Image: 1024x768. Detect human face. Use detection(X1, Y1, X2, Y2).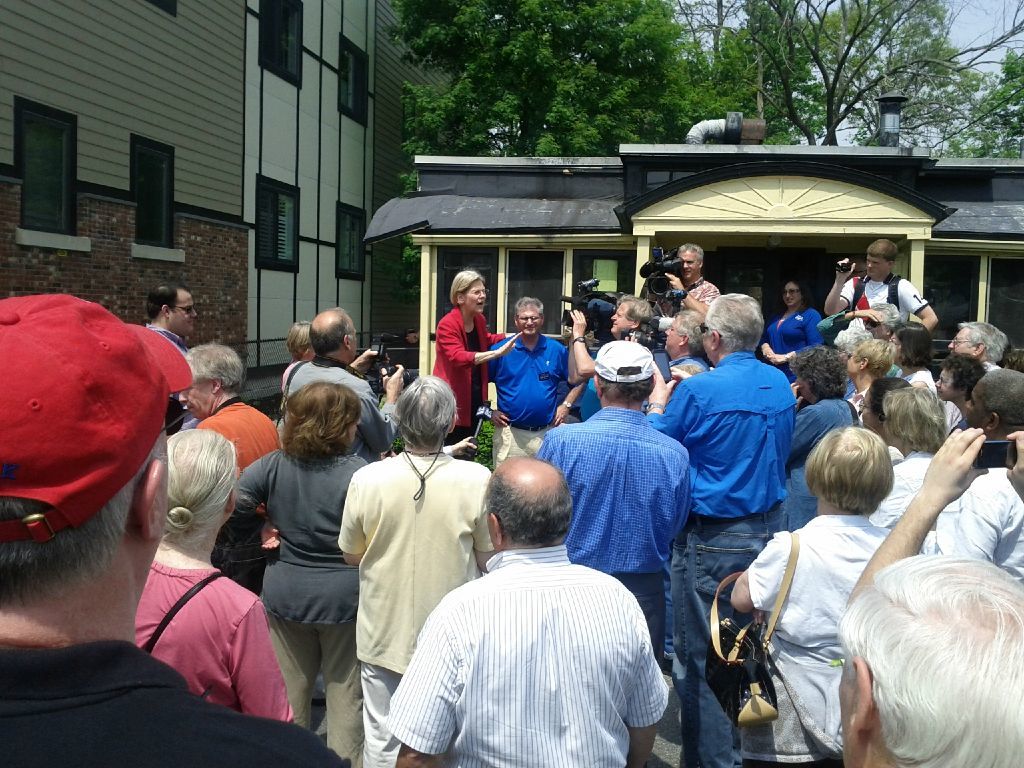
detection(460, 280, 484, 315).
